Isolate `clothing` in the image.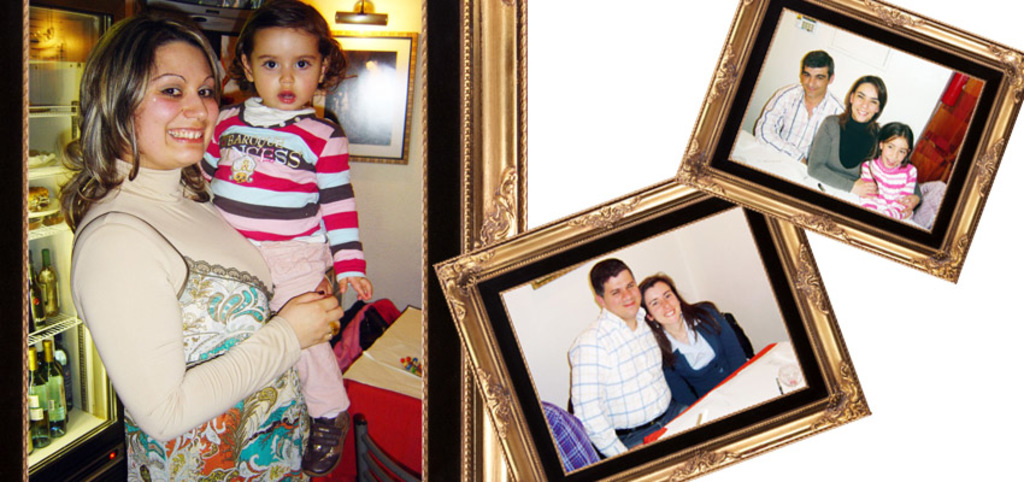
Isolated region: bbox=[649, 322, 747, 416].
